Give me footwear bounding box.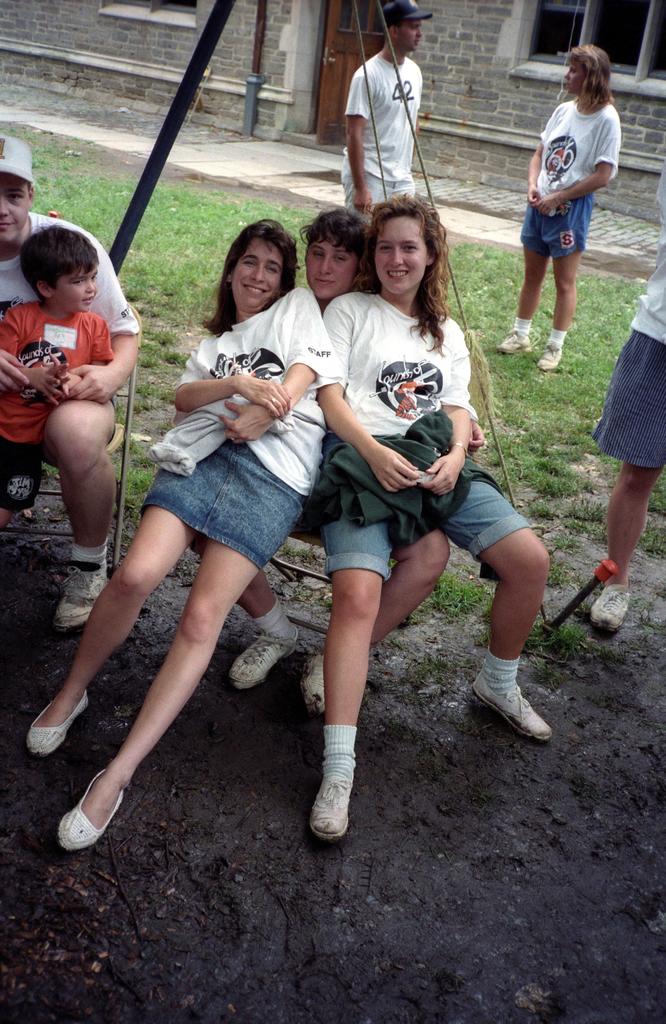
(51, 557, 110, 626).
